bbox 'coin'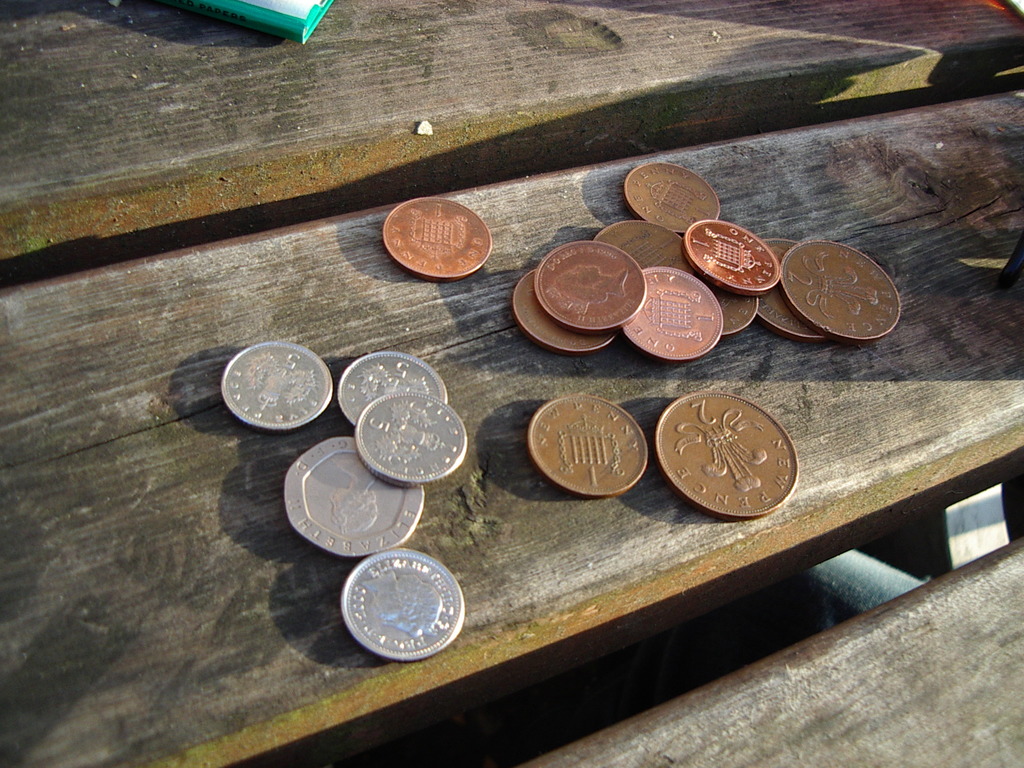
{"left": 591, "top": 220, "right": 701, "bottom": 276}
